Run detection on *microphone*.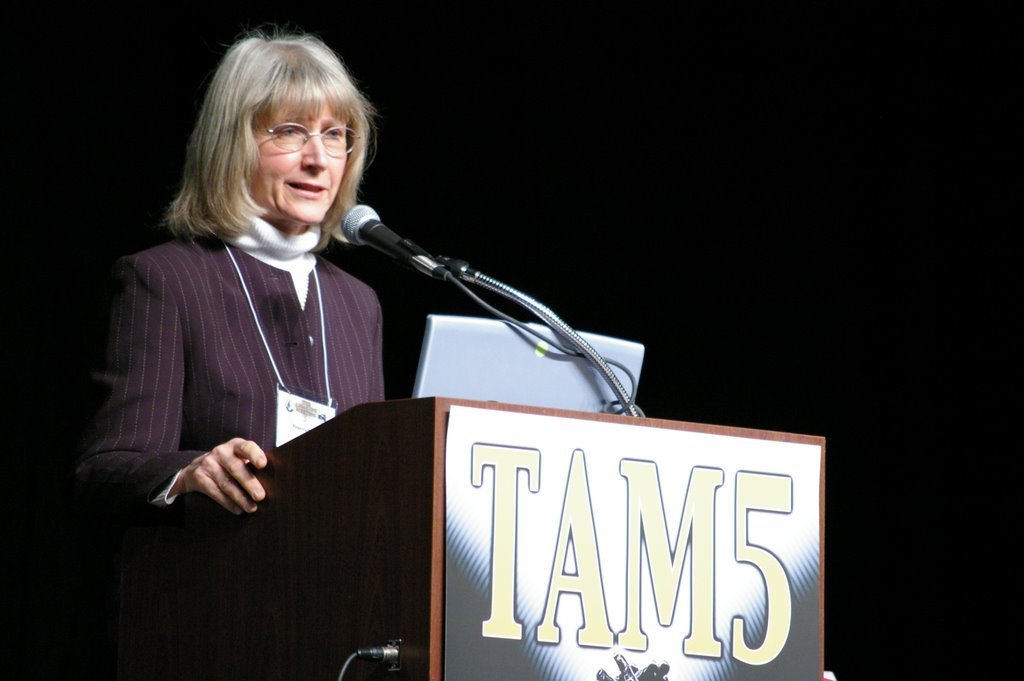
Result: Rect(342, 202, 452, 281).
